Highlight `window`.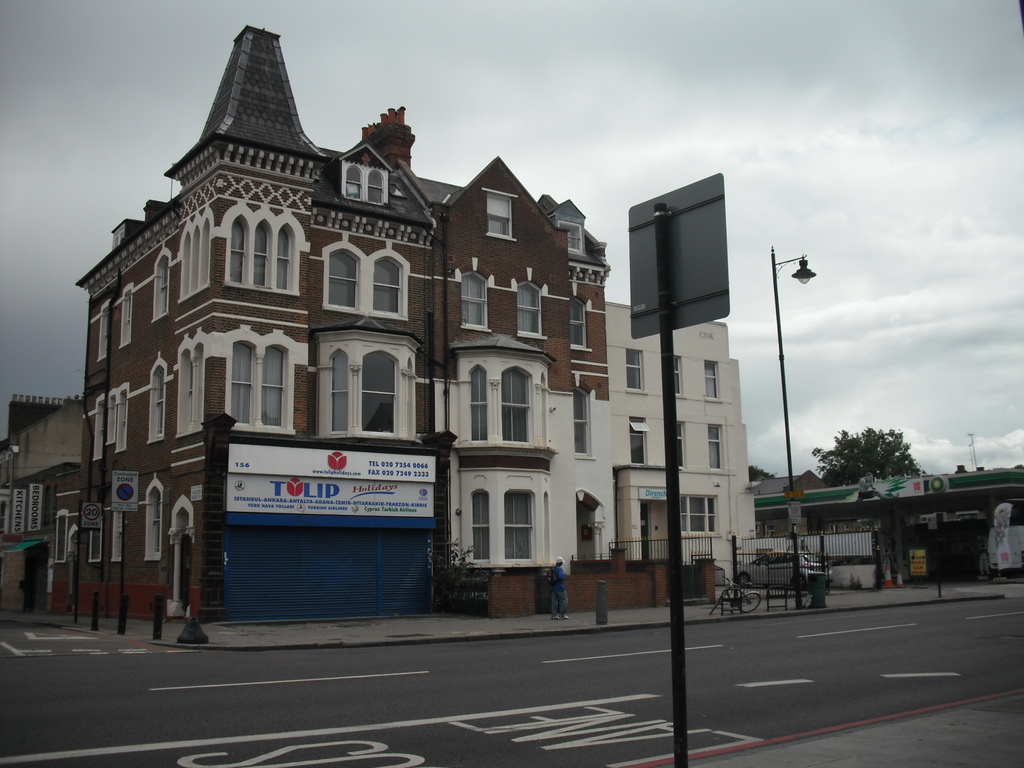
Highlighted region: select_region(705, 358, 726, 404).
